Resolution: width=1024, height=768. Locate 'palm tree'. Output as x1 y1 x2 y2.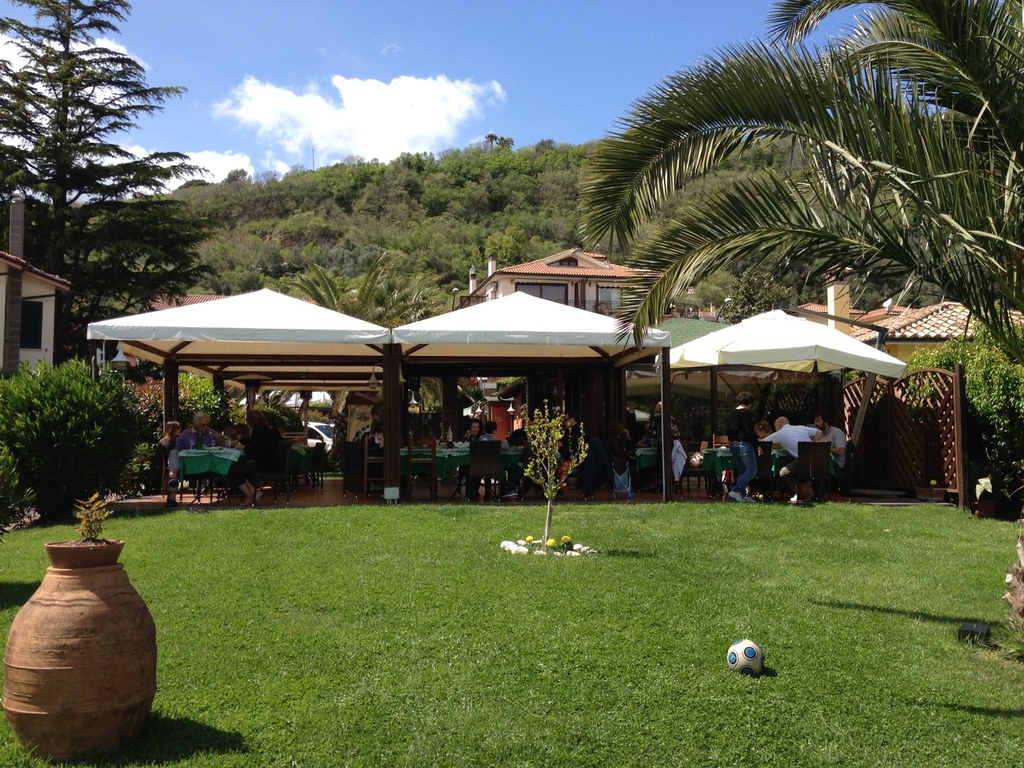
528 405 586 502.
